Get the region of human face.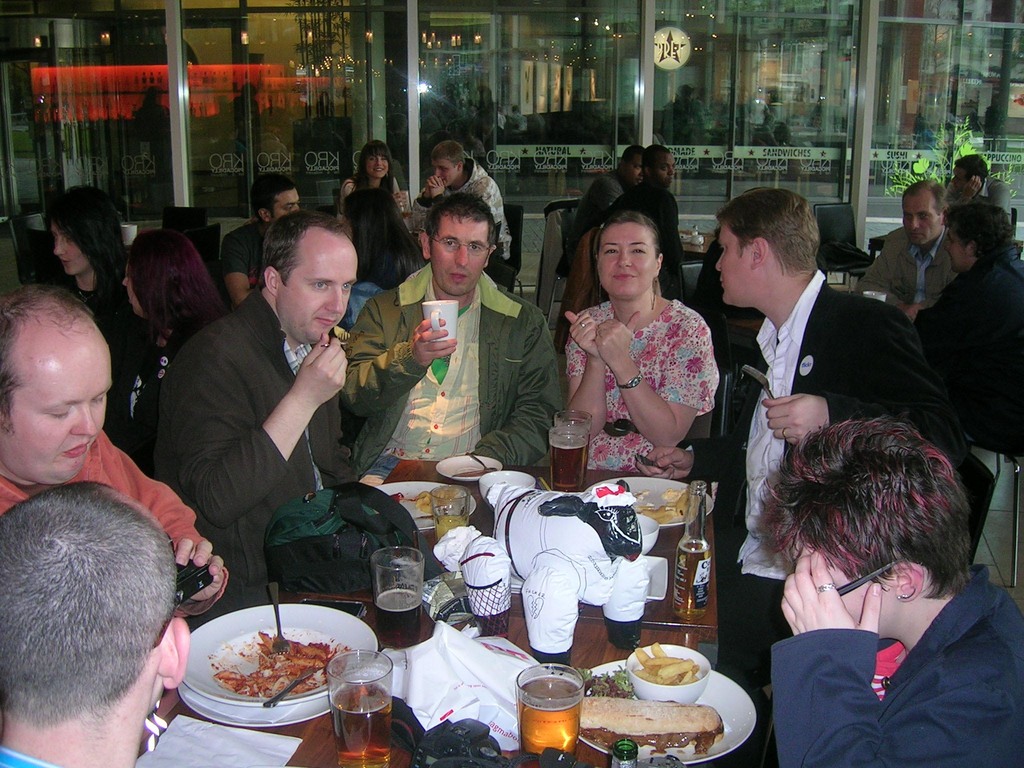
[left=950, top=161, right=967, bottom=193].
